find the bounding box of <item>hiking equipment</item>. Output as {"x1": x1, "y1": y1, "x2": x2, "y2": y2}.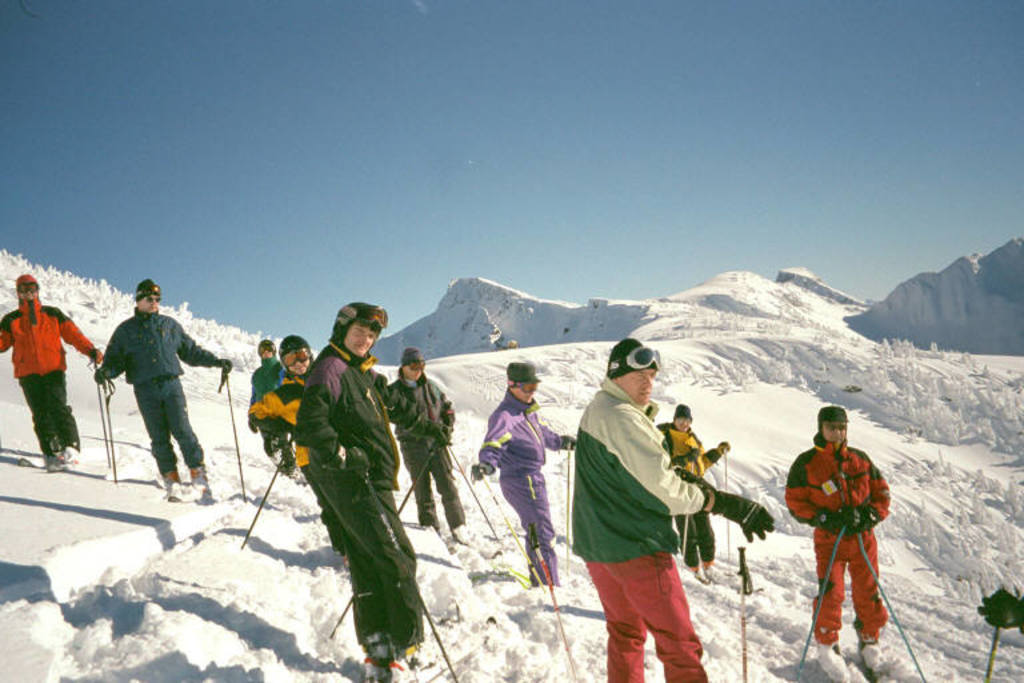
{"x1": 445, "y1": 440, "x2": 505, "y2": 547}.
